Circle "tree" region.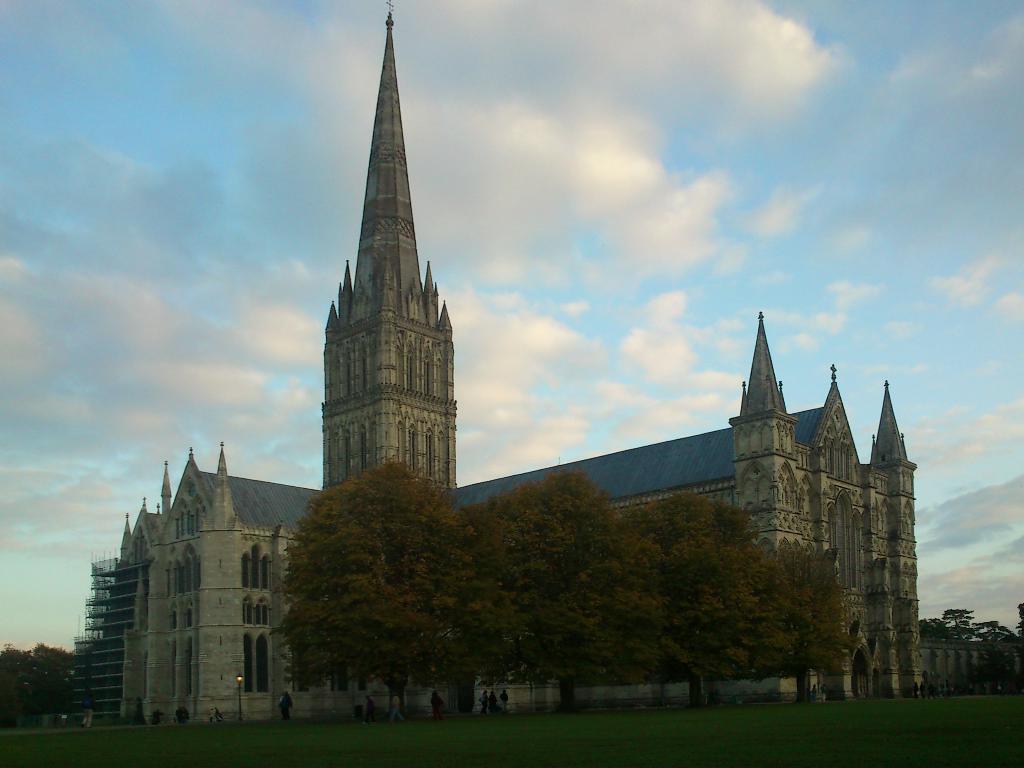
Region: (941,602,974,641).
